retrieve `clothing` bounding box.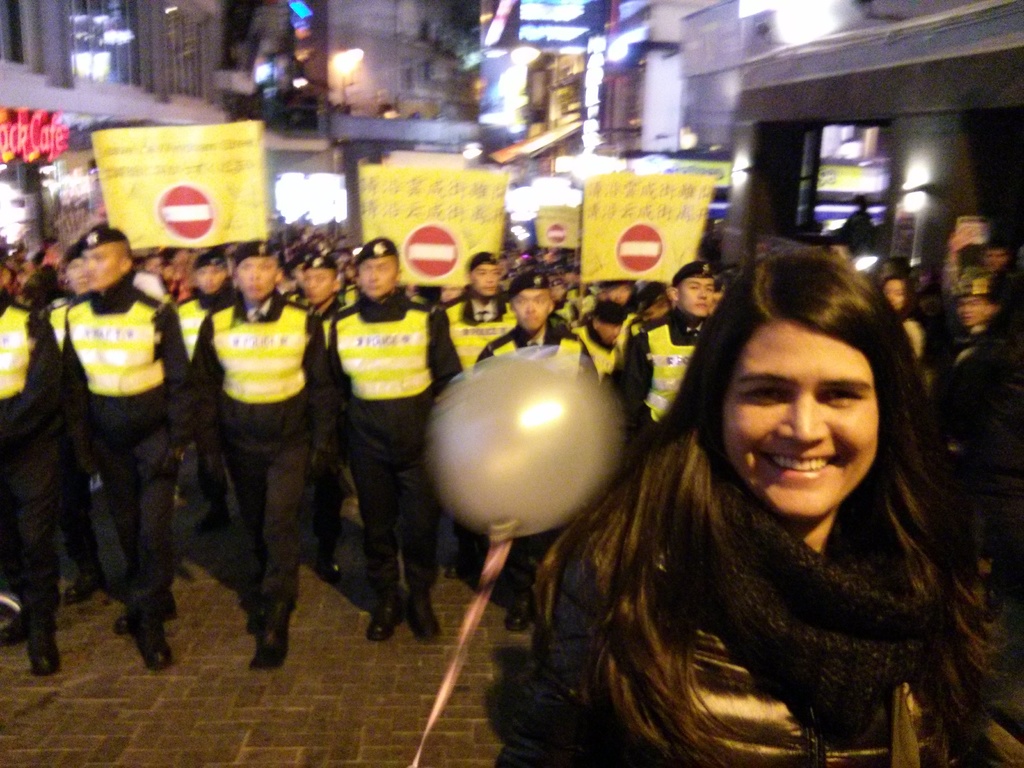
Bounding box: [left=474, top=322, right=595, bottom=380].
